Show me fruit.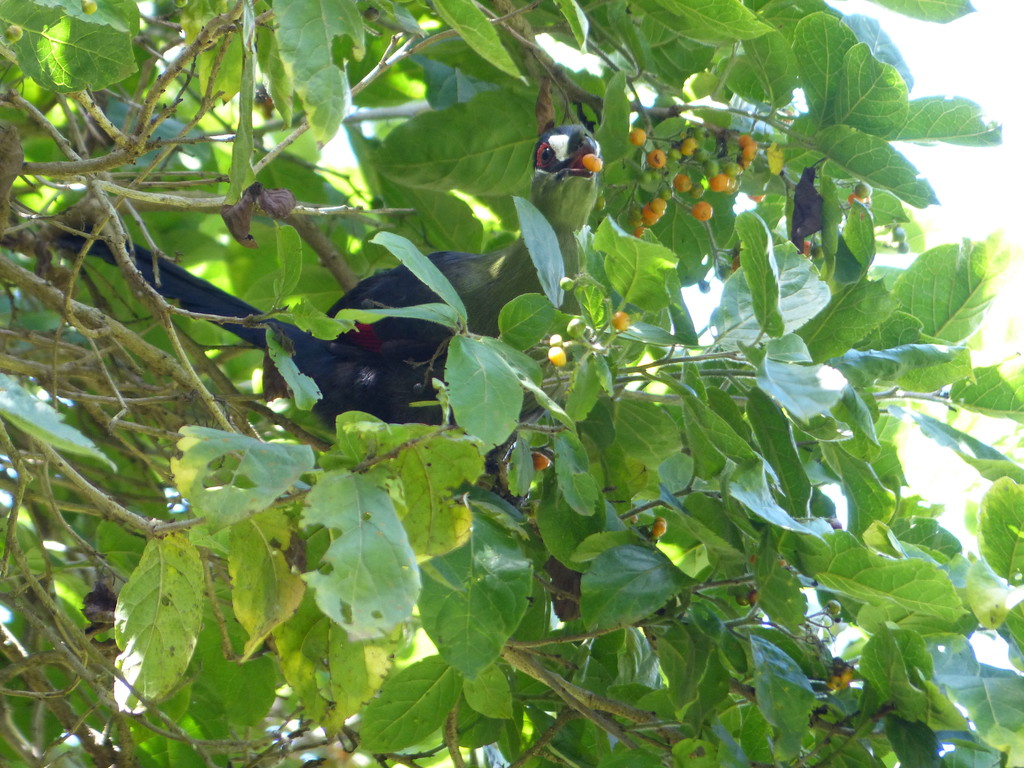
fruit is here: detection(611, 312, 630, 332).
